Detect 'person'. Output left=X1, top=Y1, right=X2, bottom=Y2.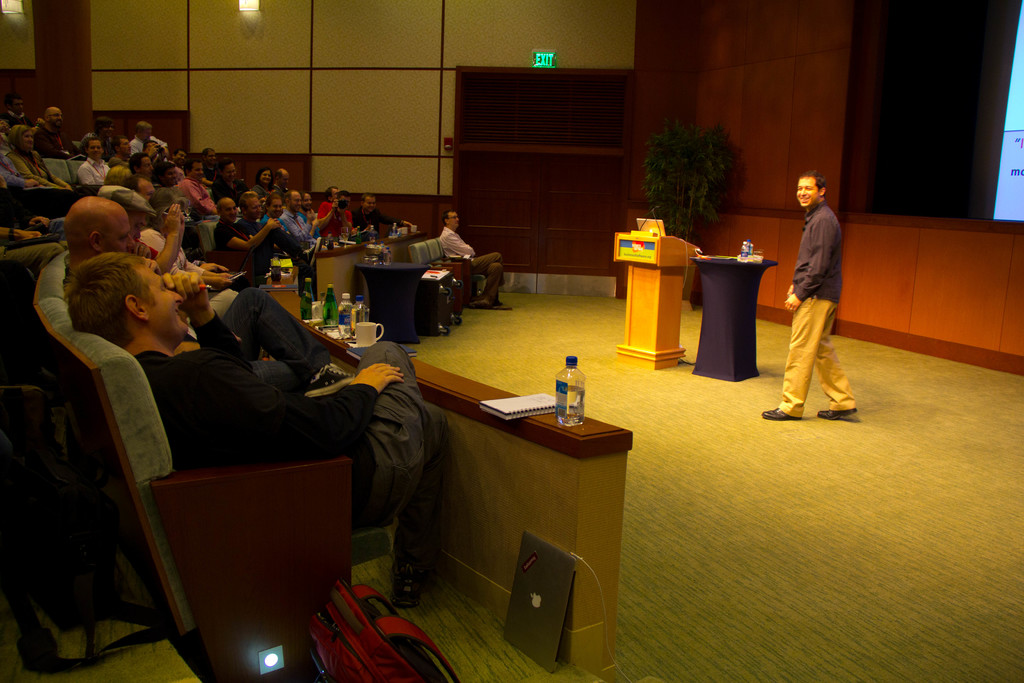
left=117, top=133, right=141, bottom=181.
